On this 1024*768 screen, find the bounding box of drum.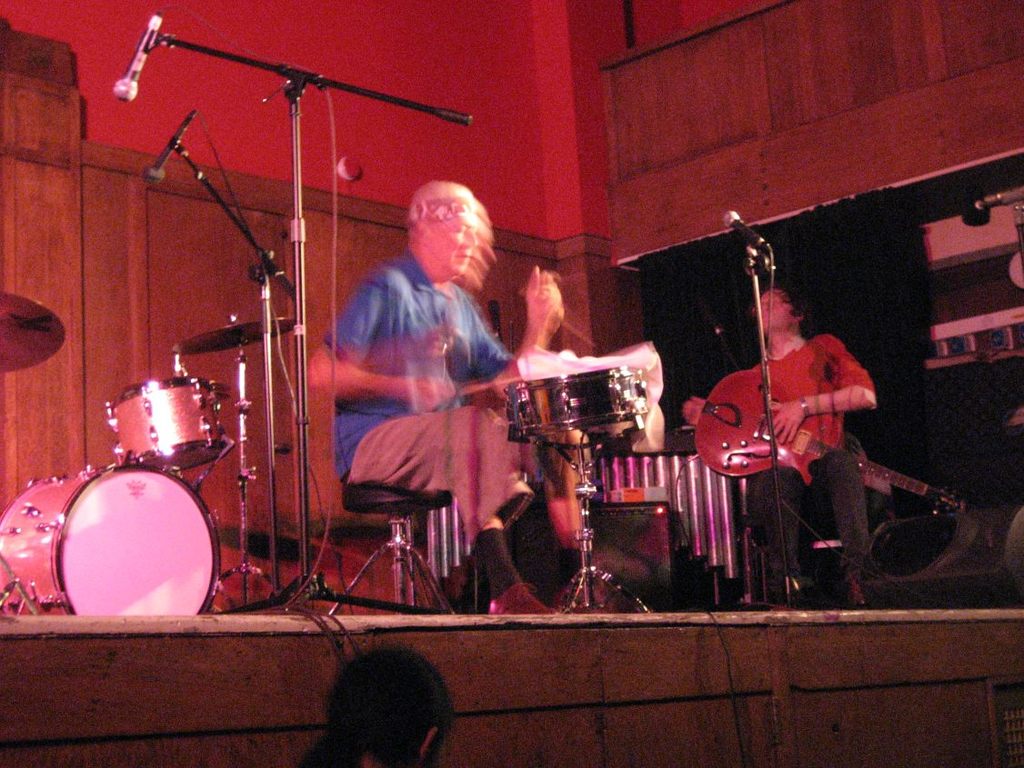
Bounding box: [left=0, top=460, right=225, bottom=617].
